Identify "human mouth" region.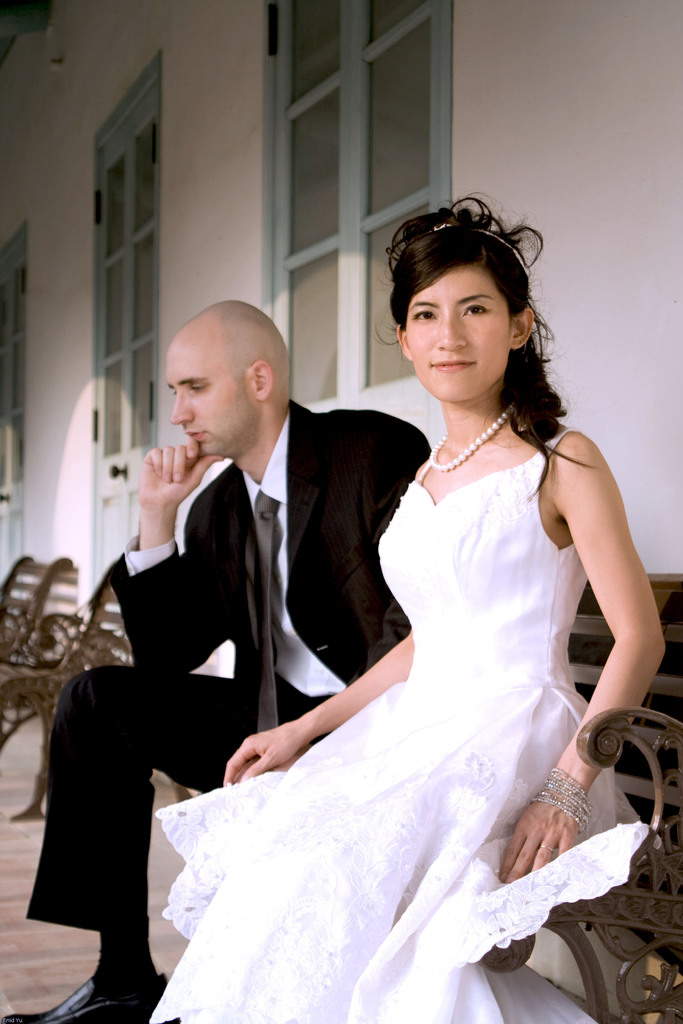
Region: pyautogui.locateOnScreen(187, 431, 207, 445).
